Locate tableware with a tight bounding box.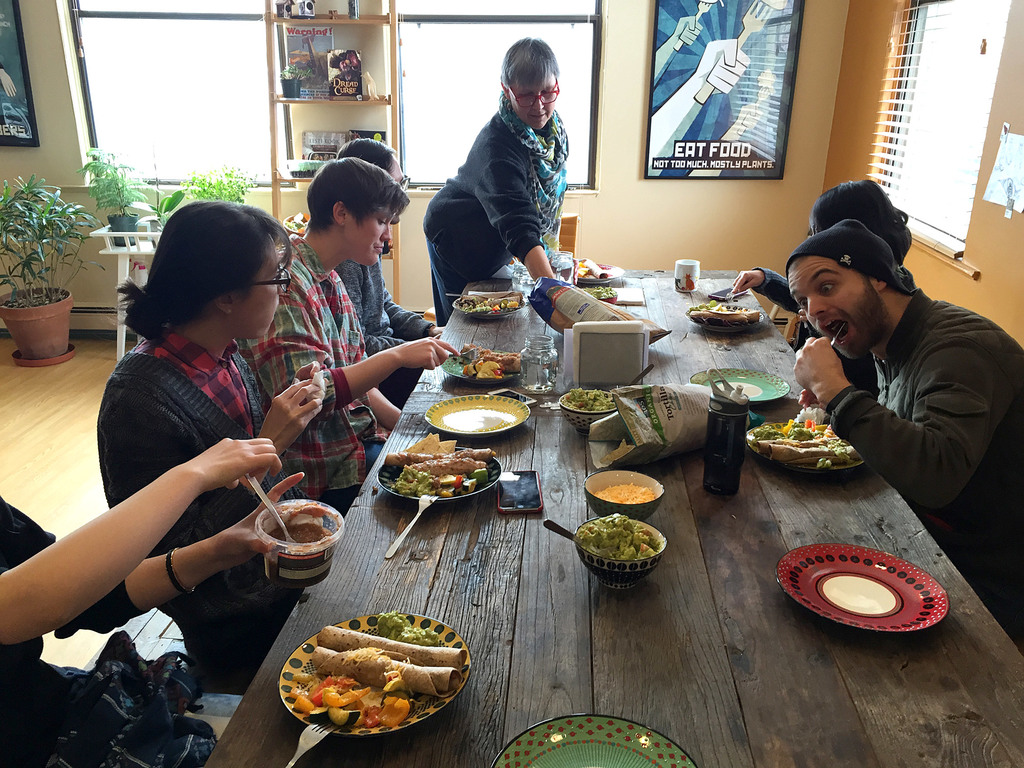
rect(285, 720, 337, 767).
